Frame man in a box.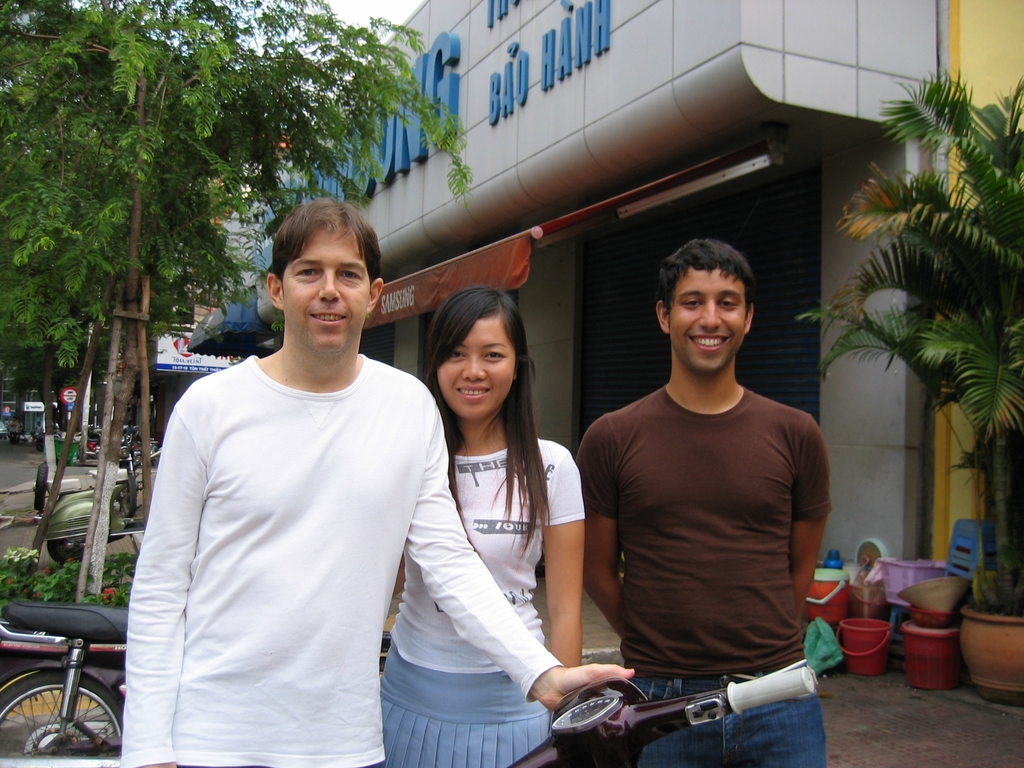
crop(561, 235, 851, 736).
